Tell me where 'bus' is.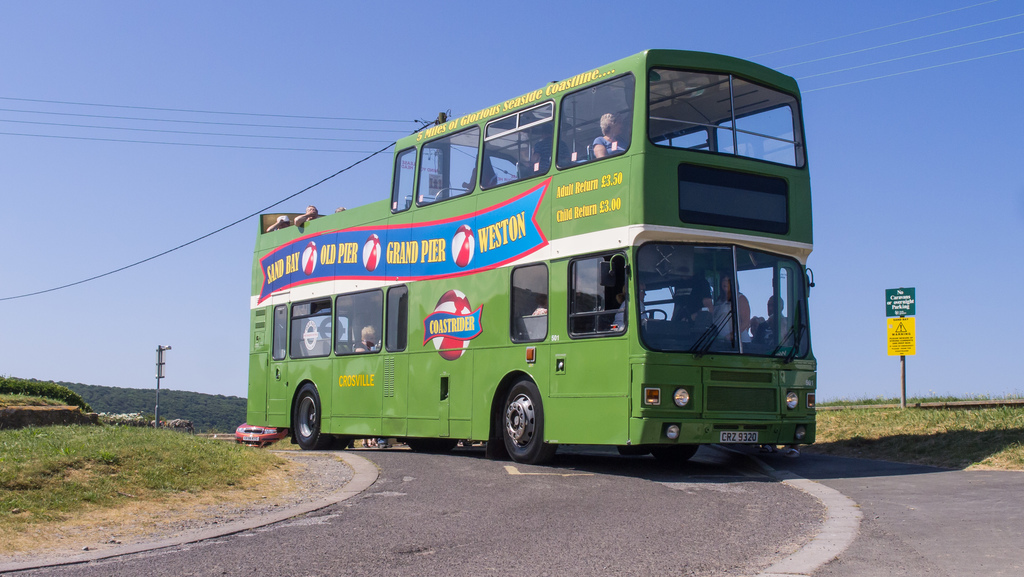
'bus' is at [248, 41, 815, 464].
